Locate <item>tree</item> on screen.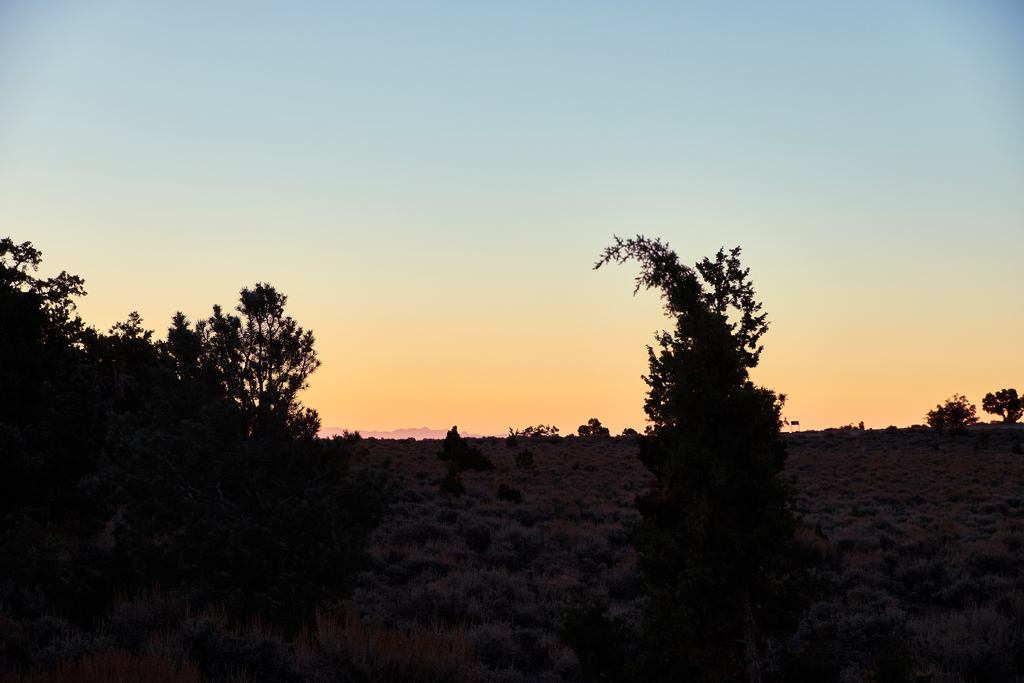
On screen at [589, 226, 776, 682].
